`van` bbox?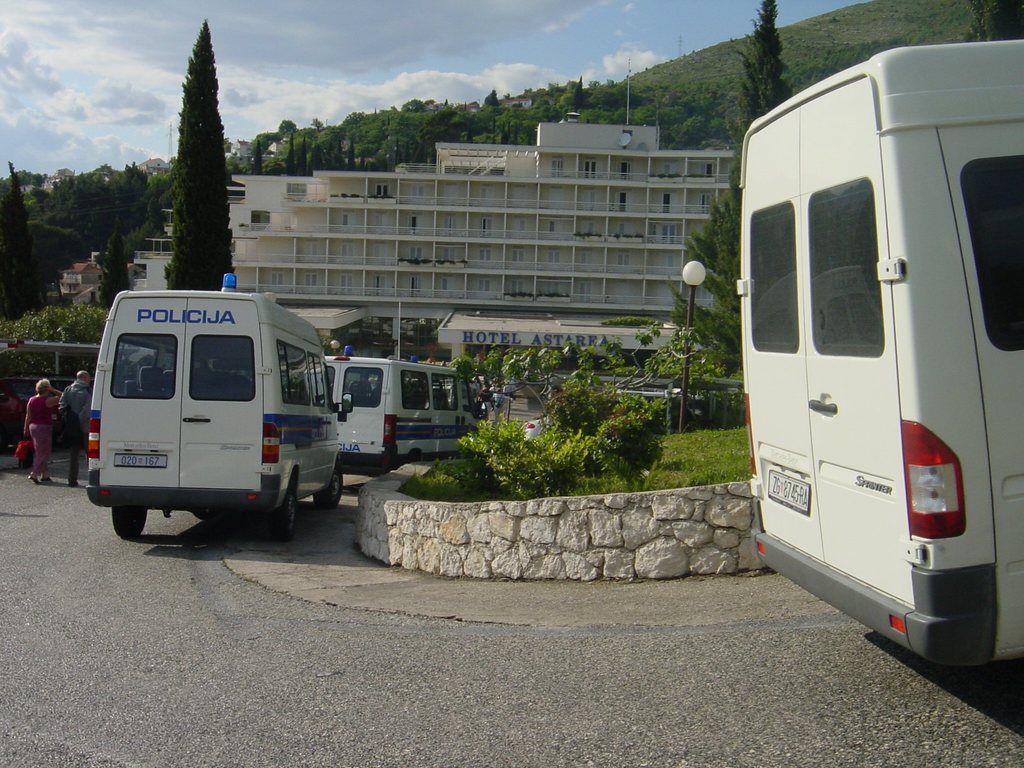
(81,269,356,541)
